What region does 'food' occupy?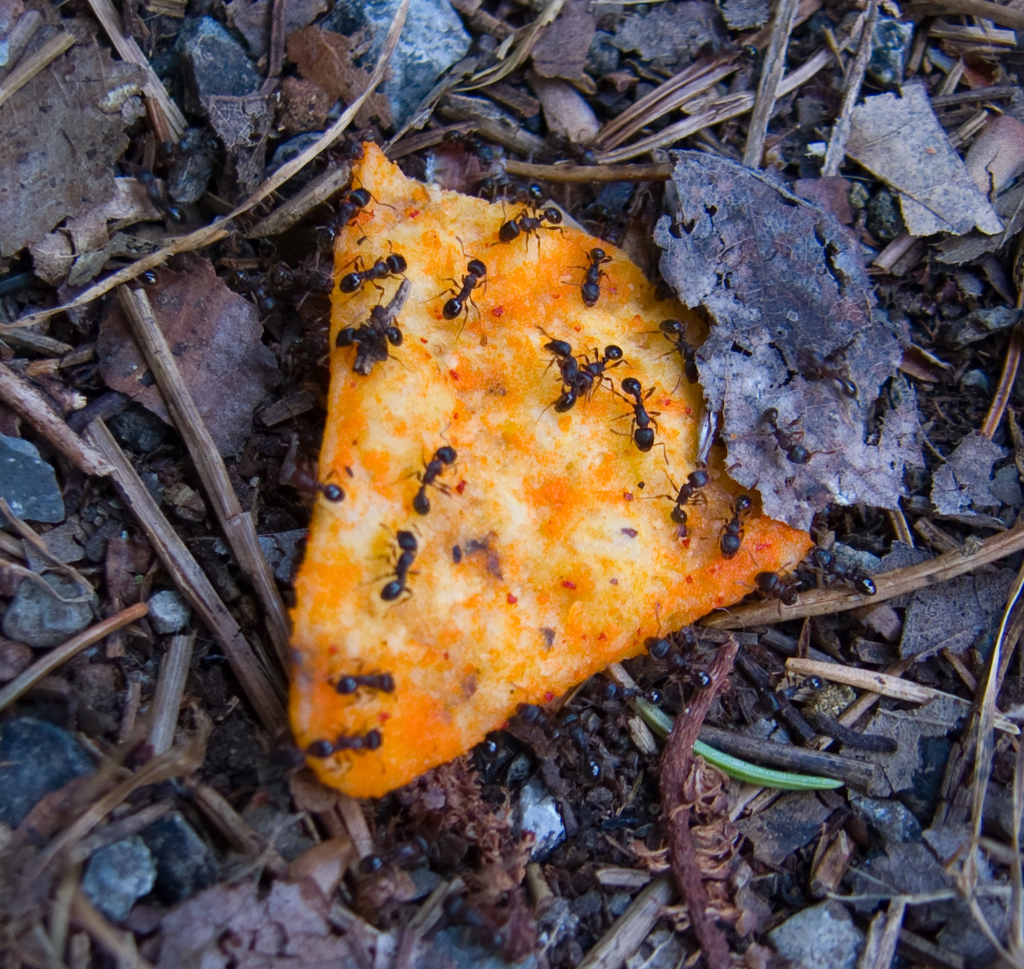
region(304, 169, 814, 783).
